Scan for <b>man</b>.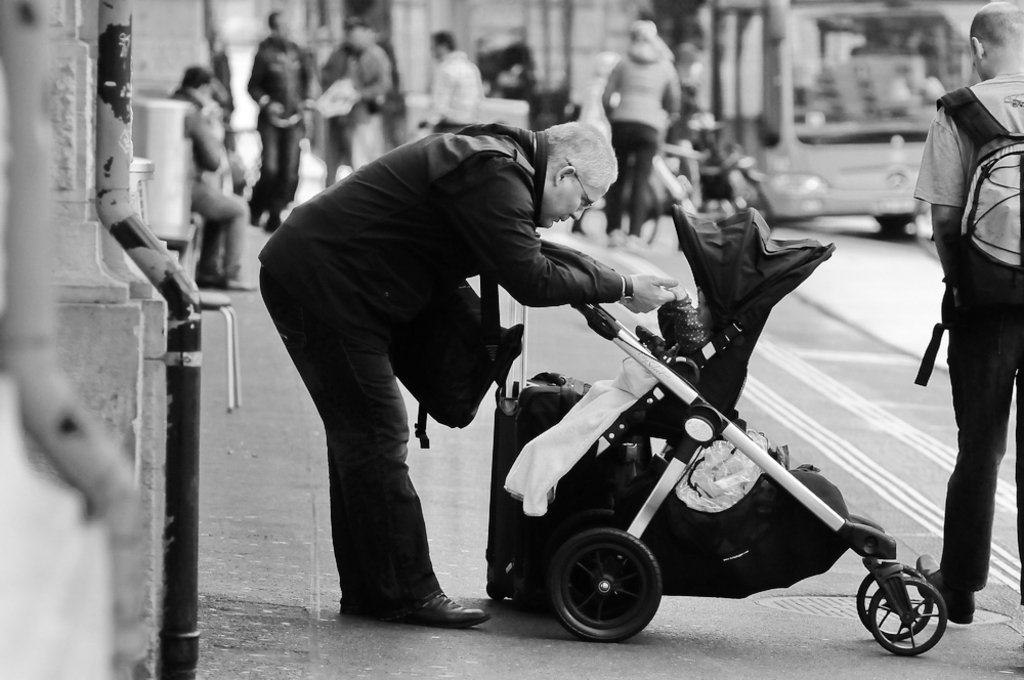
Scan result: bbox=[915, 0, 1023, 626].
